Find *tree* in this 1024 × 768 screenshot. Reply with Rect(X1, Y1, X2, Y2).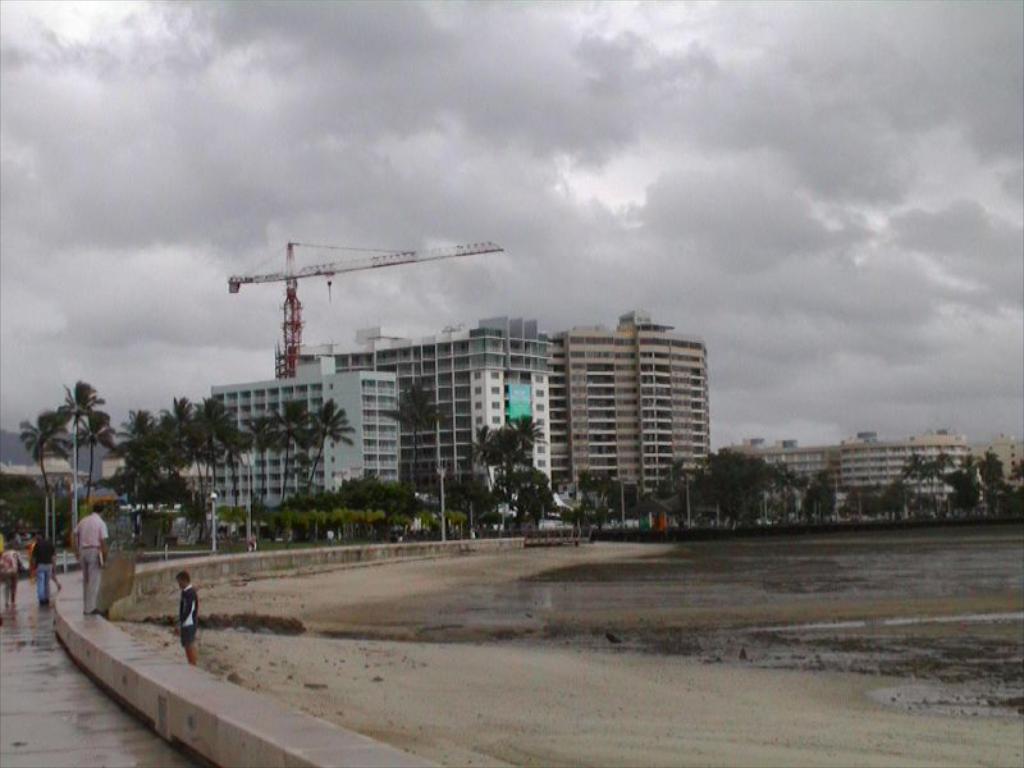
Rect(17, 404, 83, 526).
